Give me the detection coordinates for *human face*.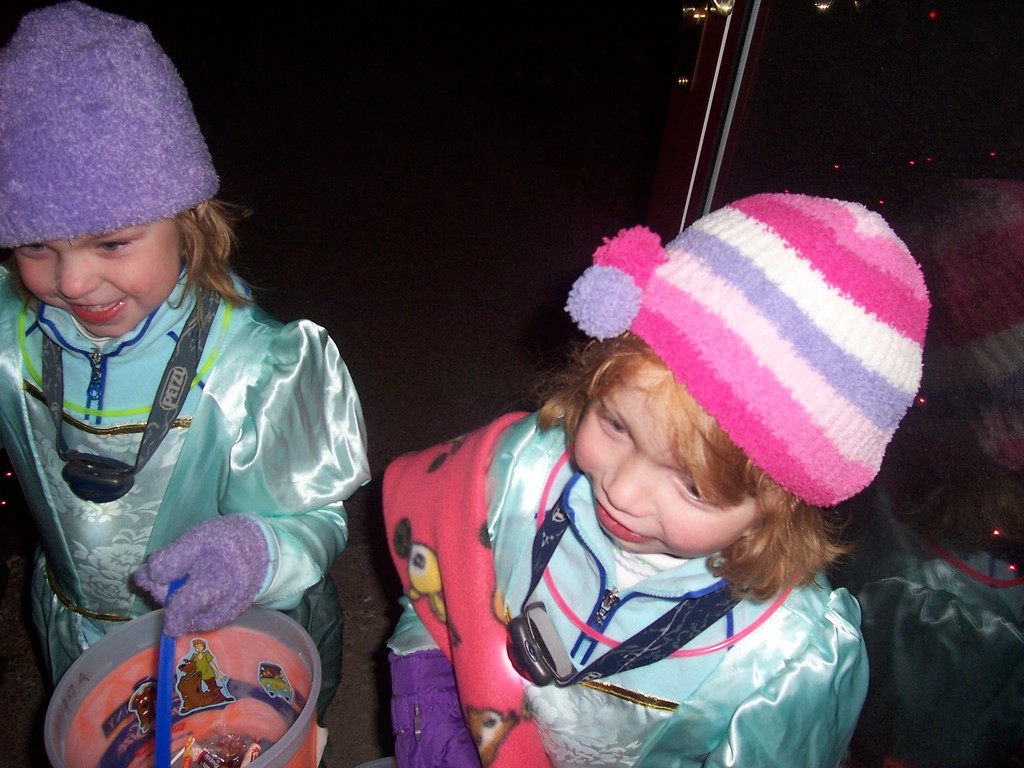
18,213,187,339.
